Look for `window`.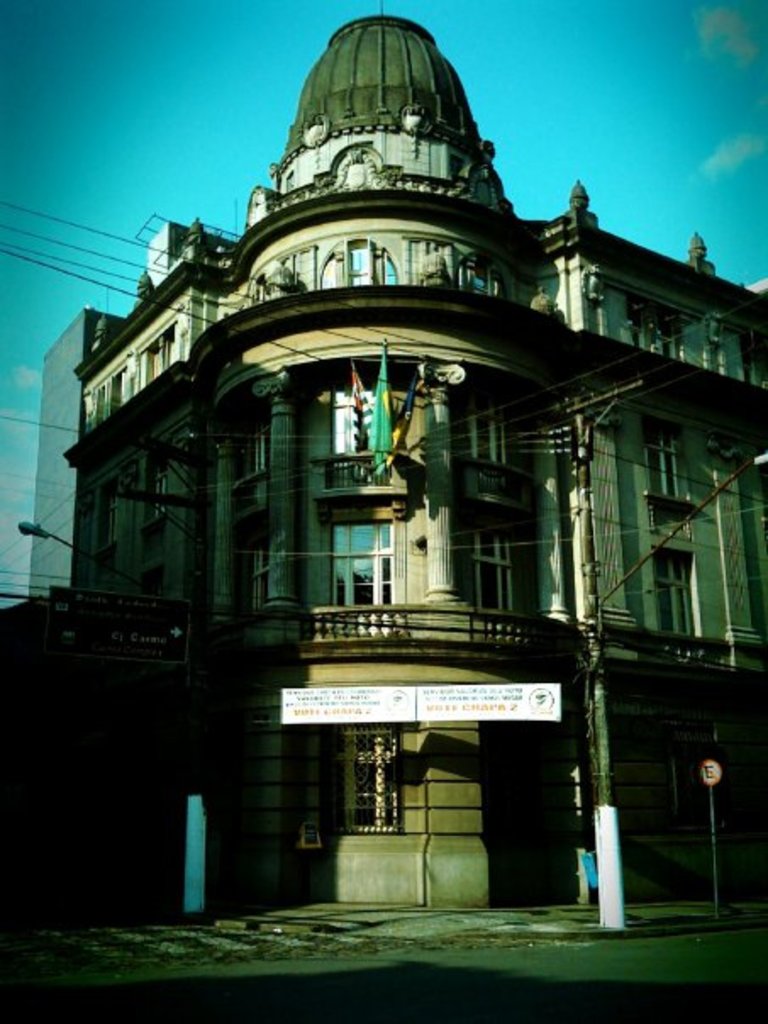
Found: Rect(329, 520, 395, 641).
